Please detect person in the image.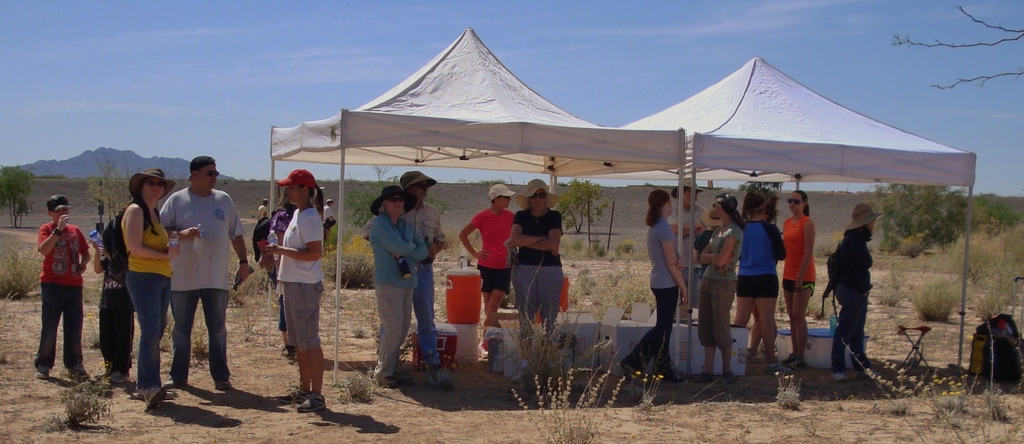
(left=88, top=210, right=132, bottom=374).
